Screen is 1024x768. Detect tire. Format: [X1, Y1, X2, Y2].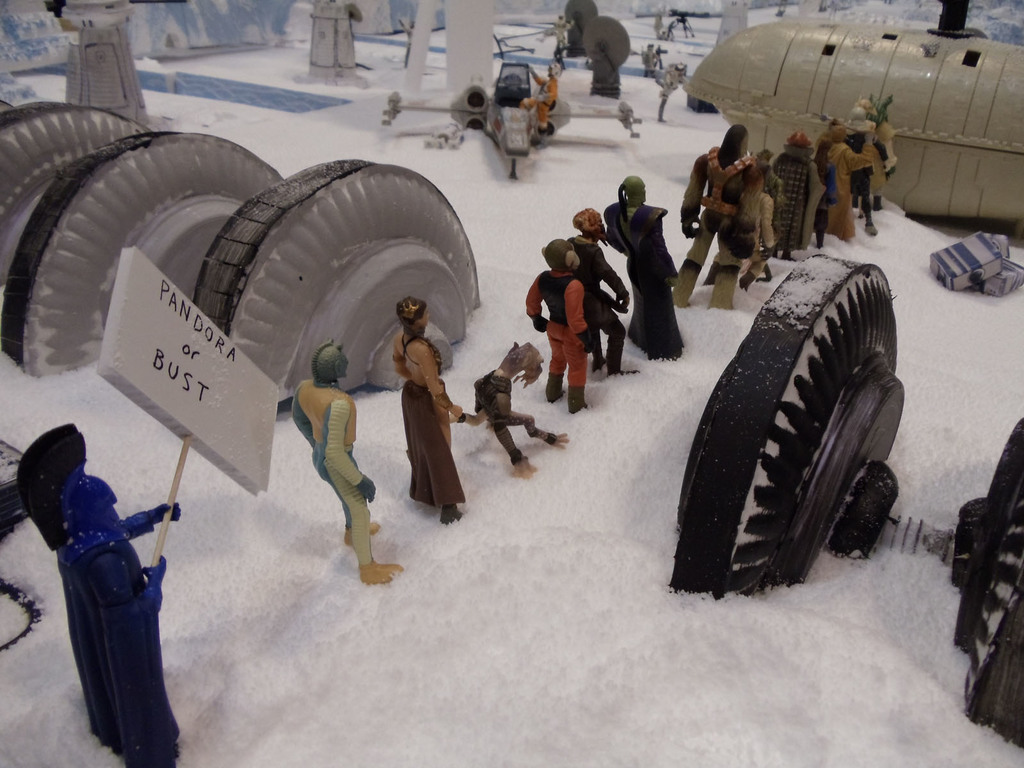
[1, 130, 286, 376].
